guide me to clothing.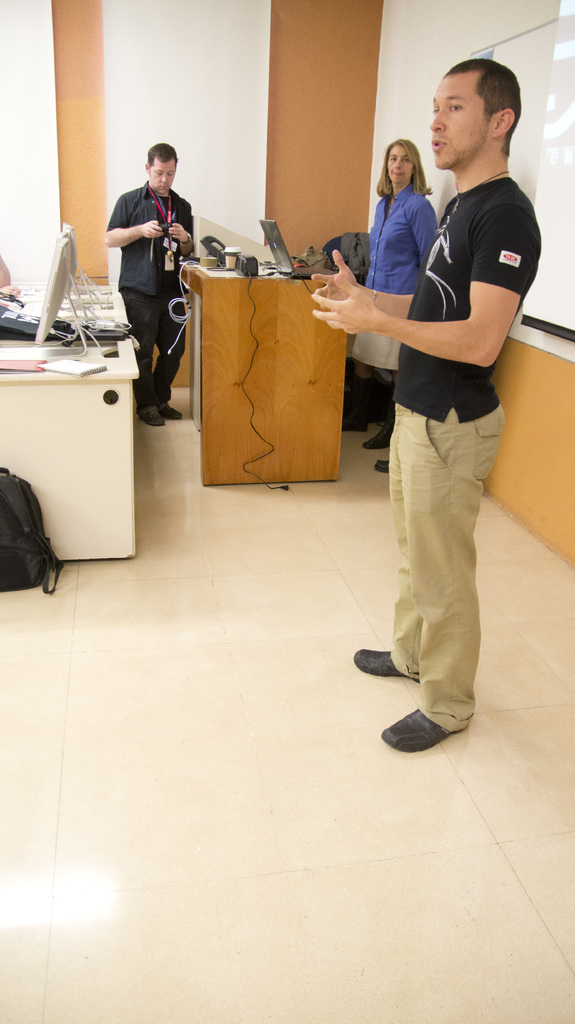
Guidance: bbox(359, 180, 439, 372).
